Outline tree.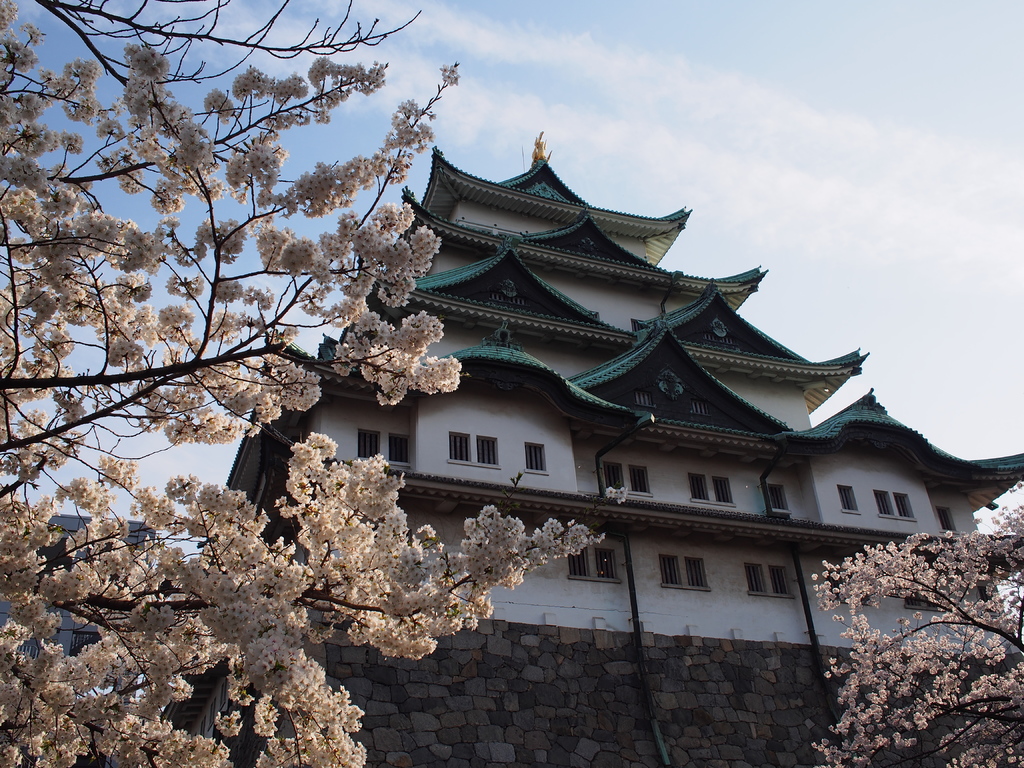
Outline: 806/497/1022/767.
